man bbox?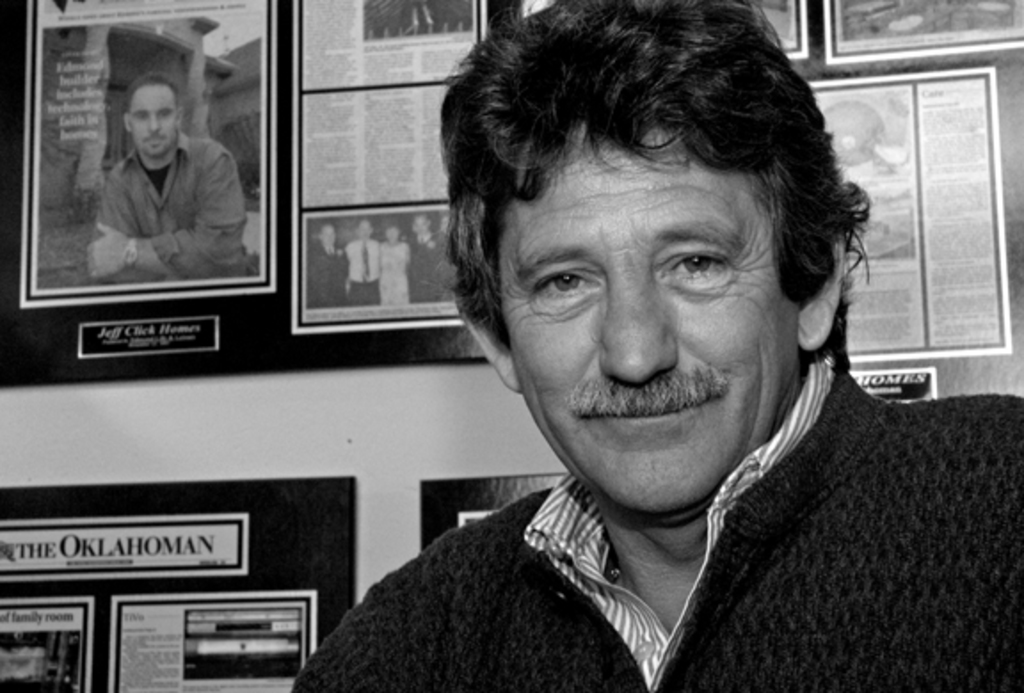
[89,68,247,275]
